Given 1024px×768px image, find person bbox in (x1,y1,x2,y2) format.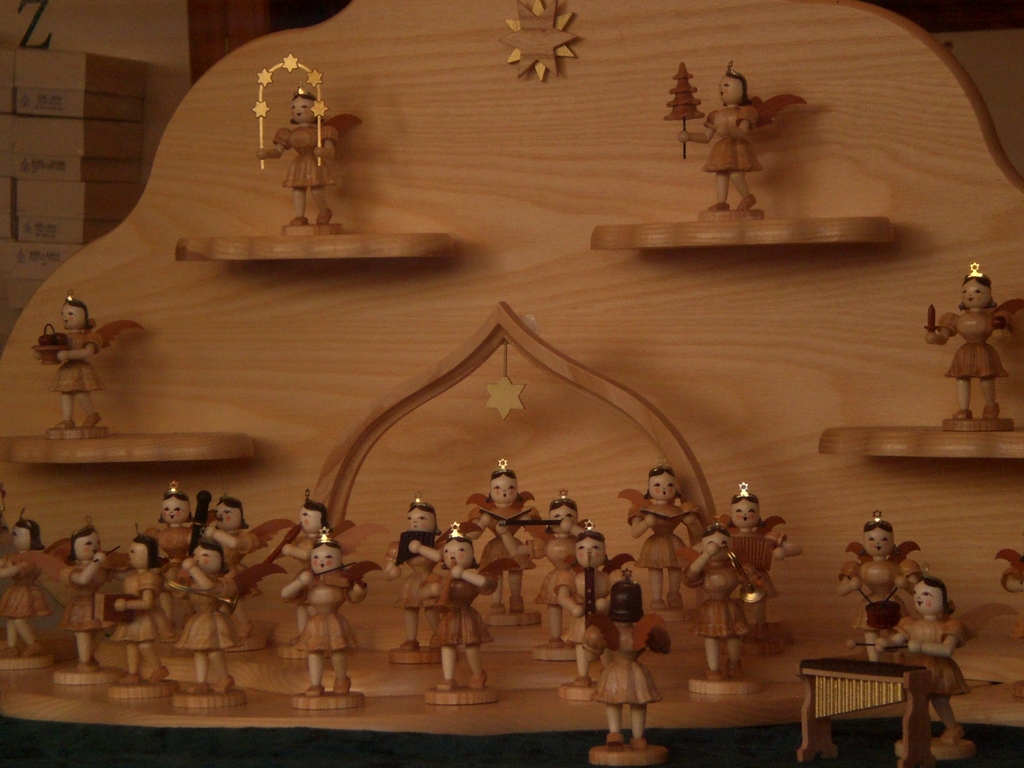
(276,529,372,694).
